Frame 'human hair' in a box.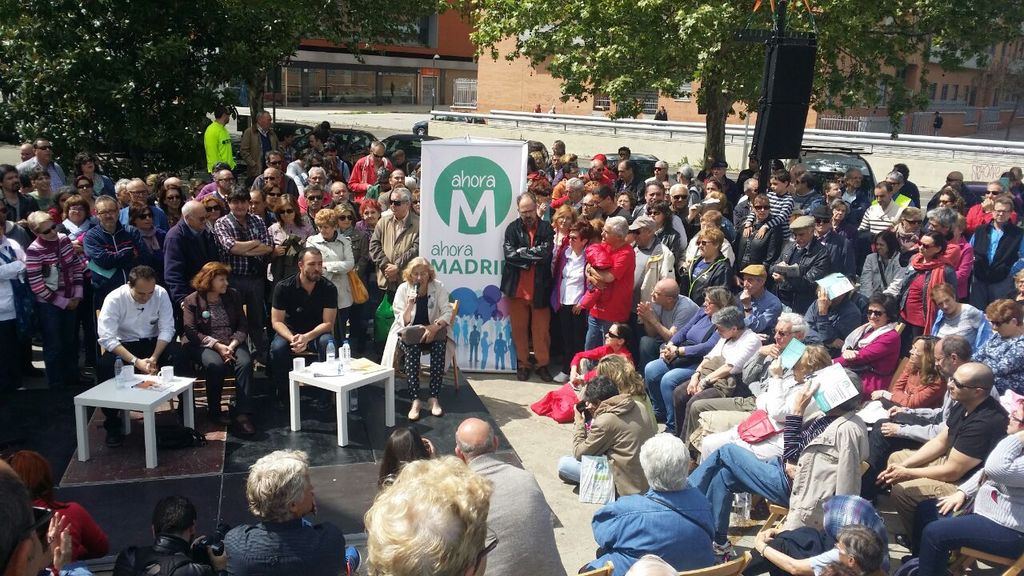
box(710, 306, 748, 333).
